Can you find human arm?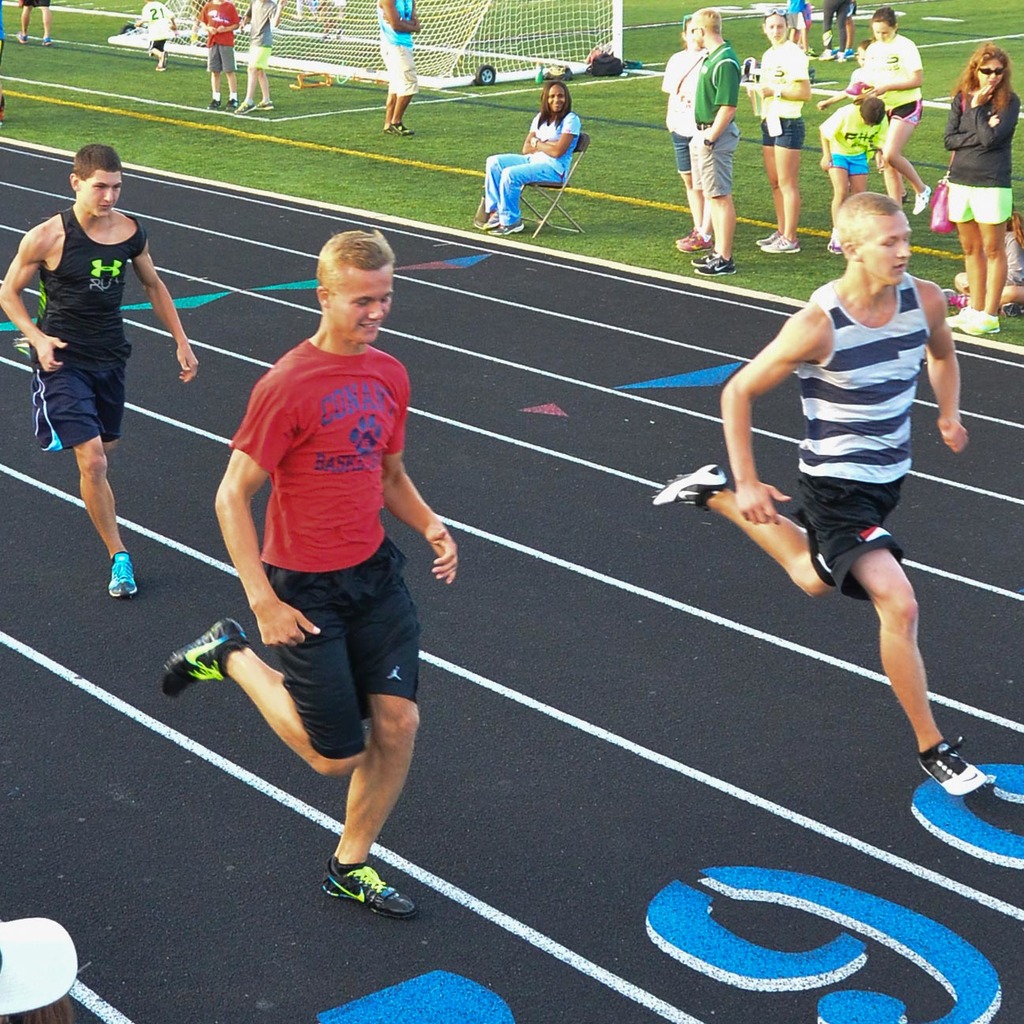
Yes, bounding box: (left=133, top=235, right=198, bottom=379).
